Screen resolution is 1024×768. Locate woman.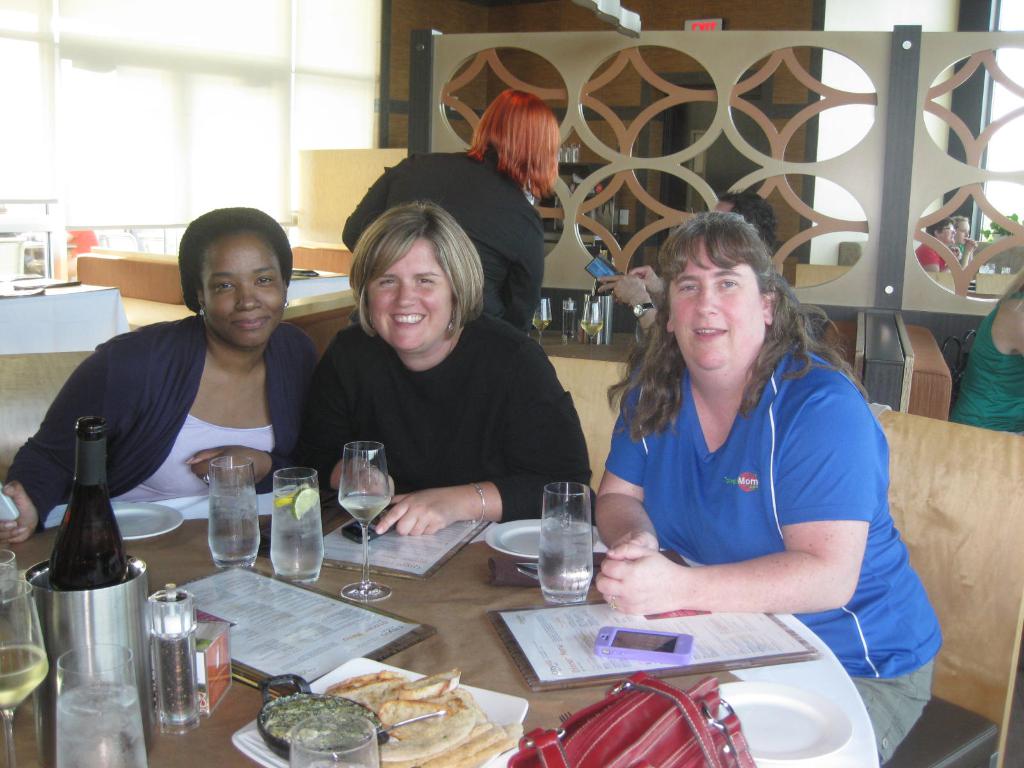
<box>561,242,916,716</box>.
